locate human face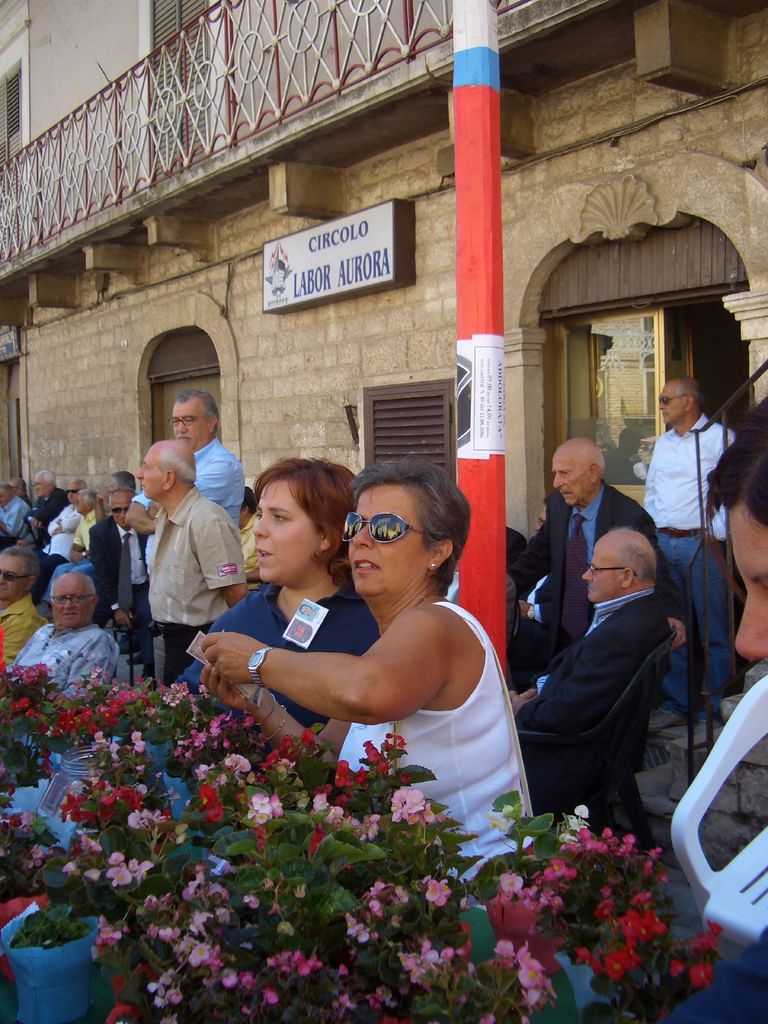
111:490:133:529
